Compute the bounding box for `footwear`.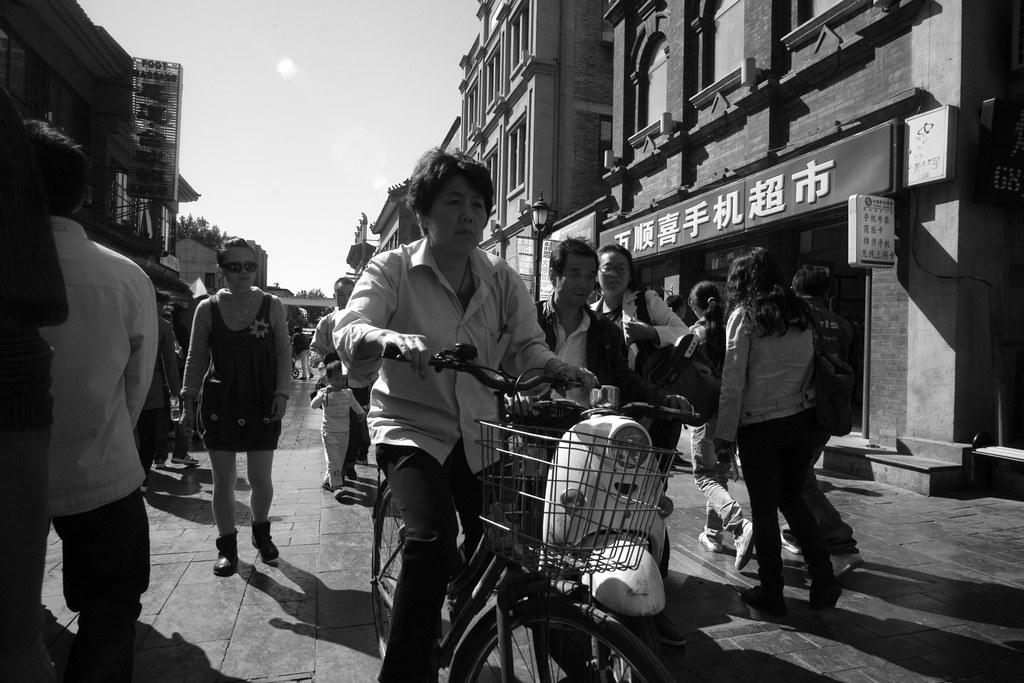
(171, 448, 193, 466).
